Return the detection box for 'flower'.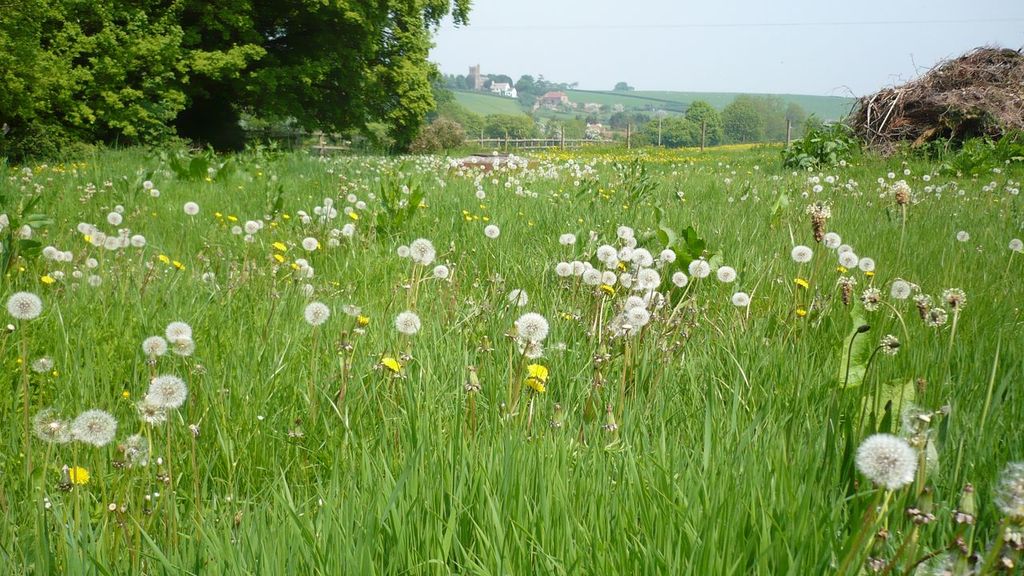
crop(557, 235, 577, 246).
